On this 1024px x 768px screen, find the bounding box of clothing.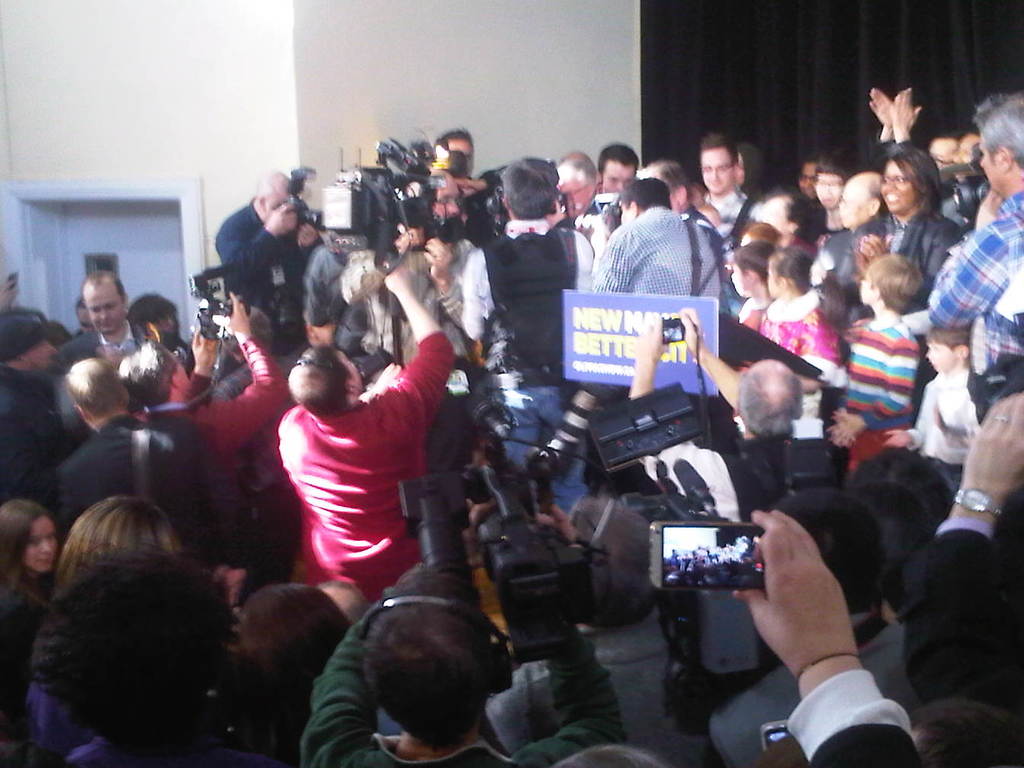
Bounding box: x1=593, y1=204, x2=718, y2=296.
